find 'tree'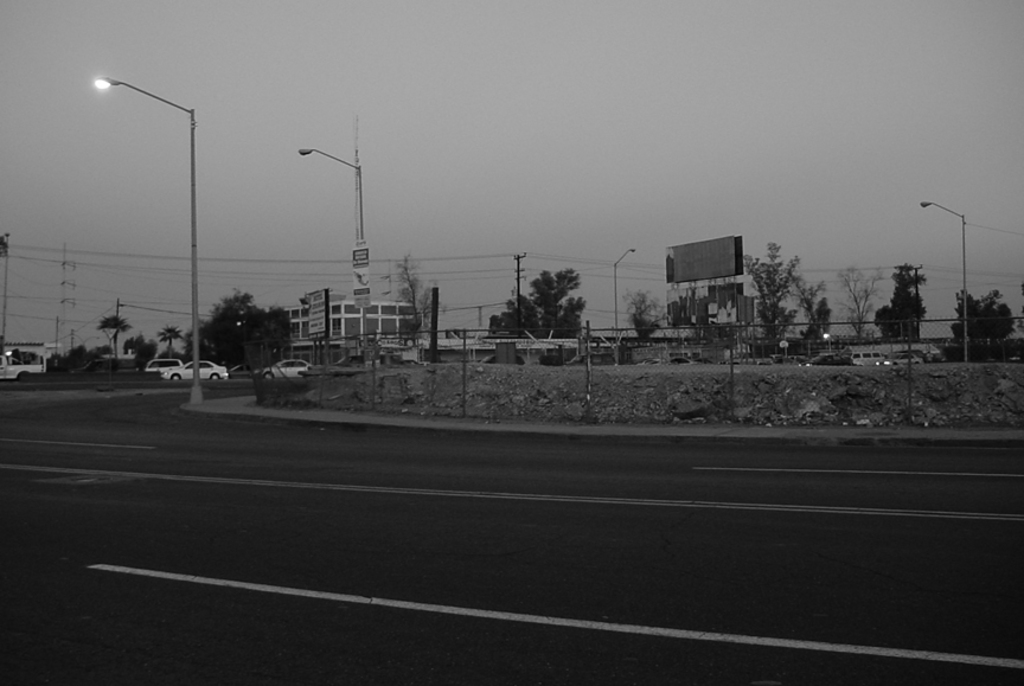
(x1=161, y1=325, x2=179, y2=350)
